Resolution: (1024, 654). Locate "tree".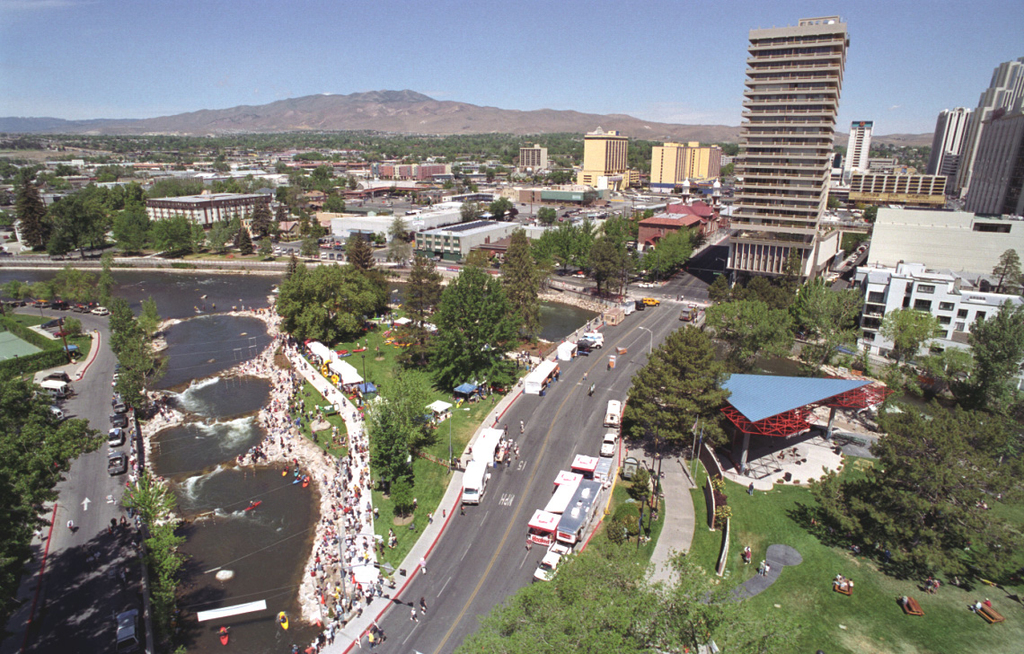
locate(392, 213, 406, 236).
